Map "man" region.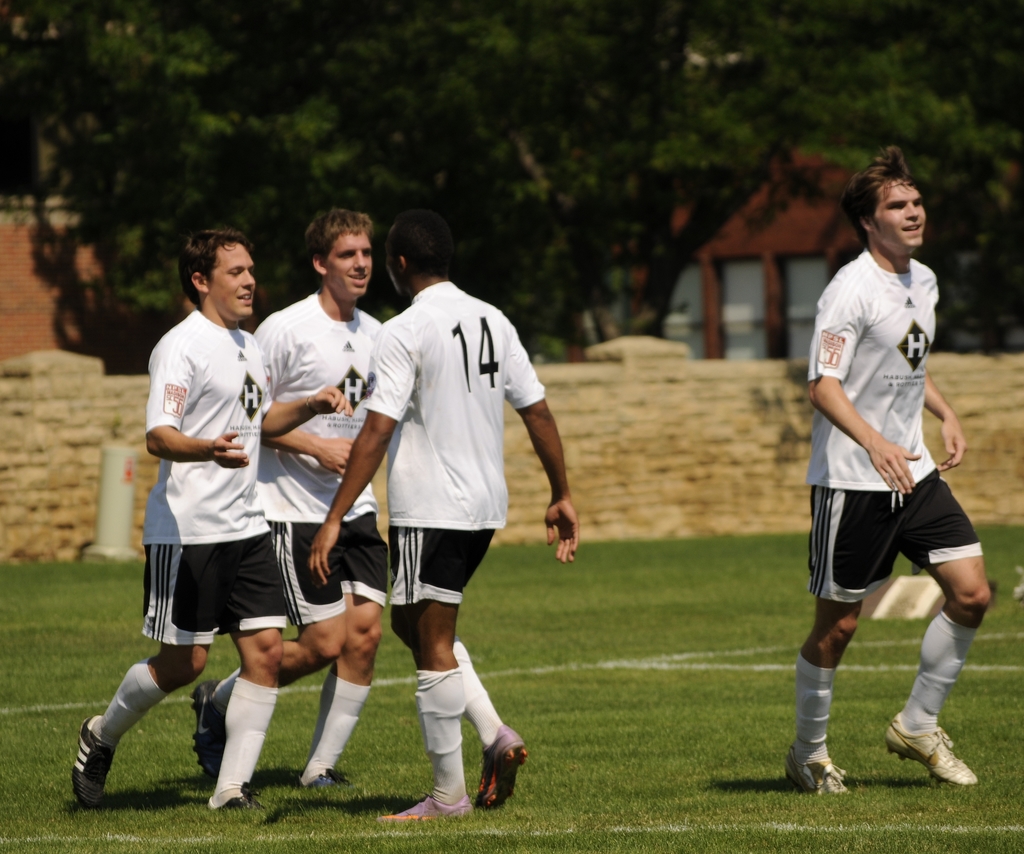
Mapped to {"left": 776, "top": 147, "right": 993, "bottom": 816}.
